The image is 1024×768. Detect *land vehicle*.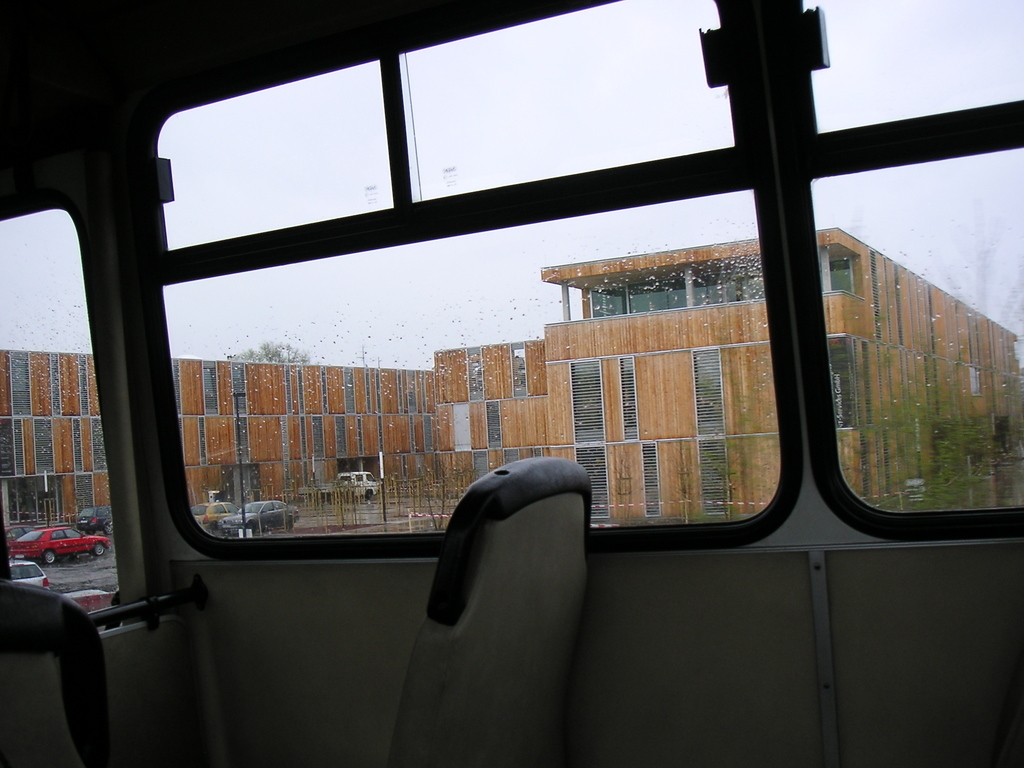
Detection: {"x1": 0, "y1": 0, "x2": 1023, "y2": 767}.
